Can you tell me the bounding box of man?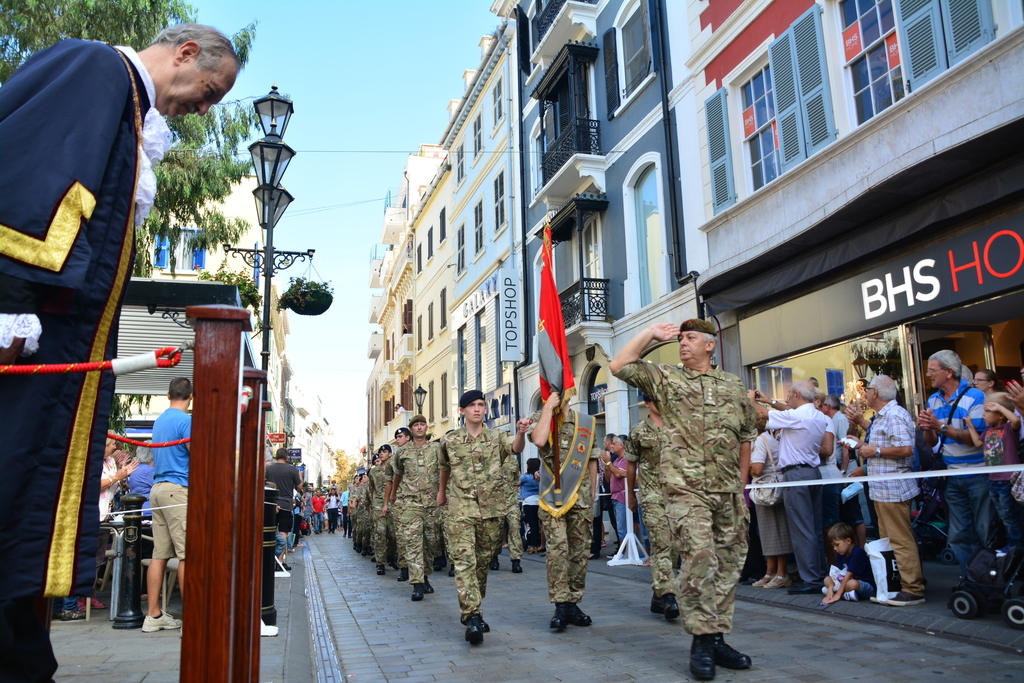
locate(261, 445, 303, 572).
